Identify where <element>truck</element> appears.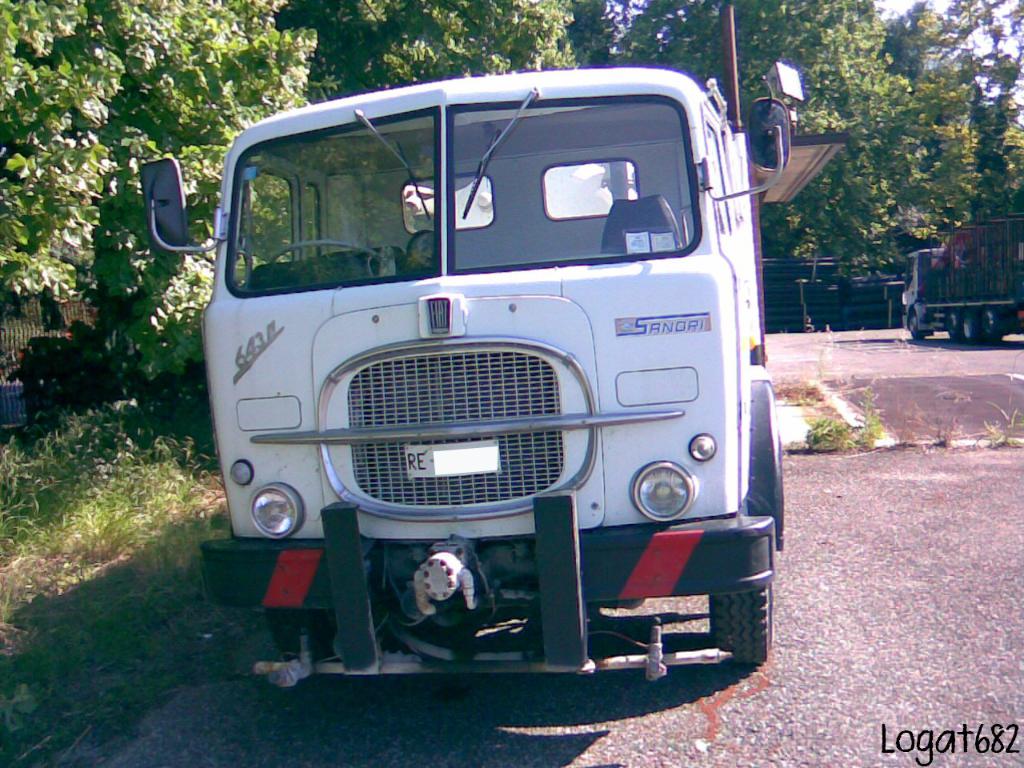
Appears at <region>198, 54, 801, 710</region>.
